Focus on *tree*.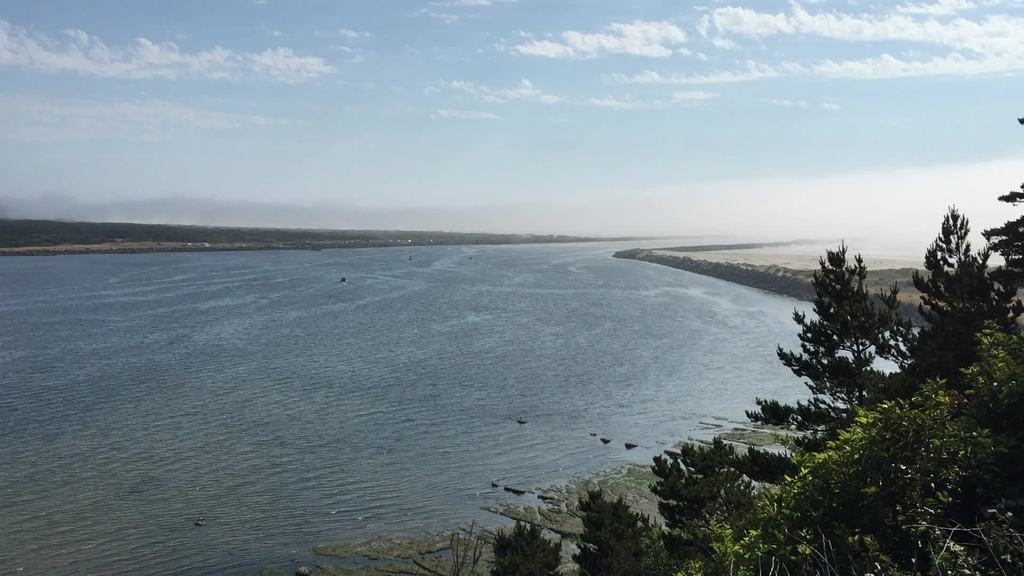
Focused at <box>730,330,1023,571</box>.
